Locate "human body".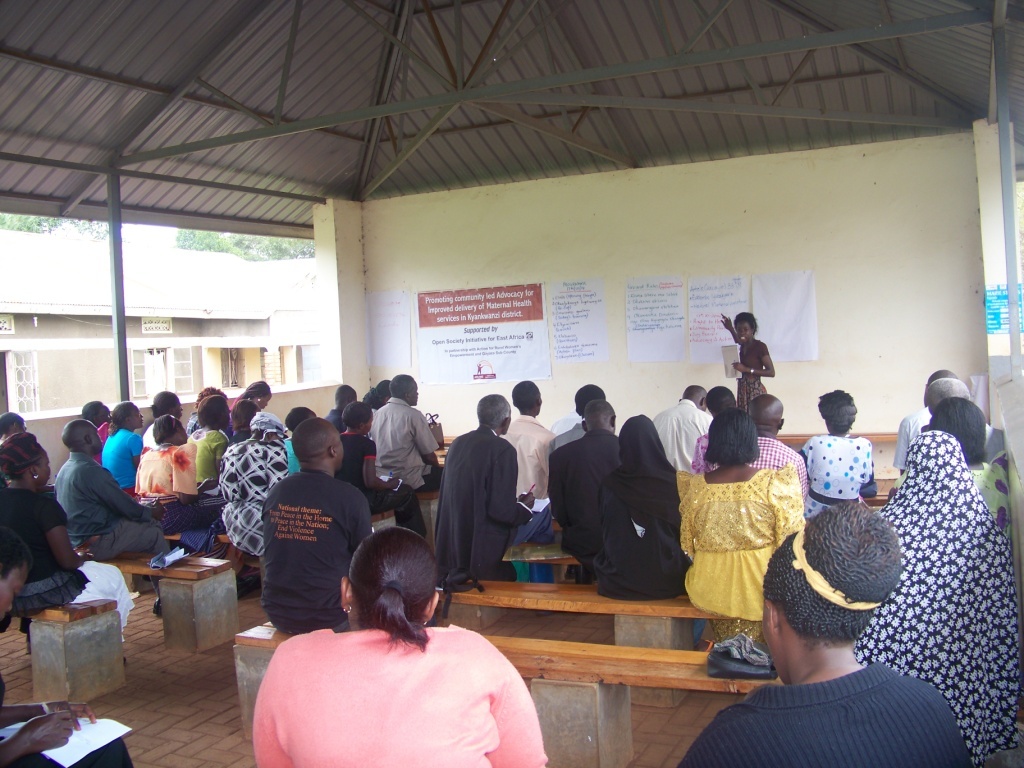
Bounding box: bbox(184, 395, 240, 499).
